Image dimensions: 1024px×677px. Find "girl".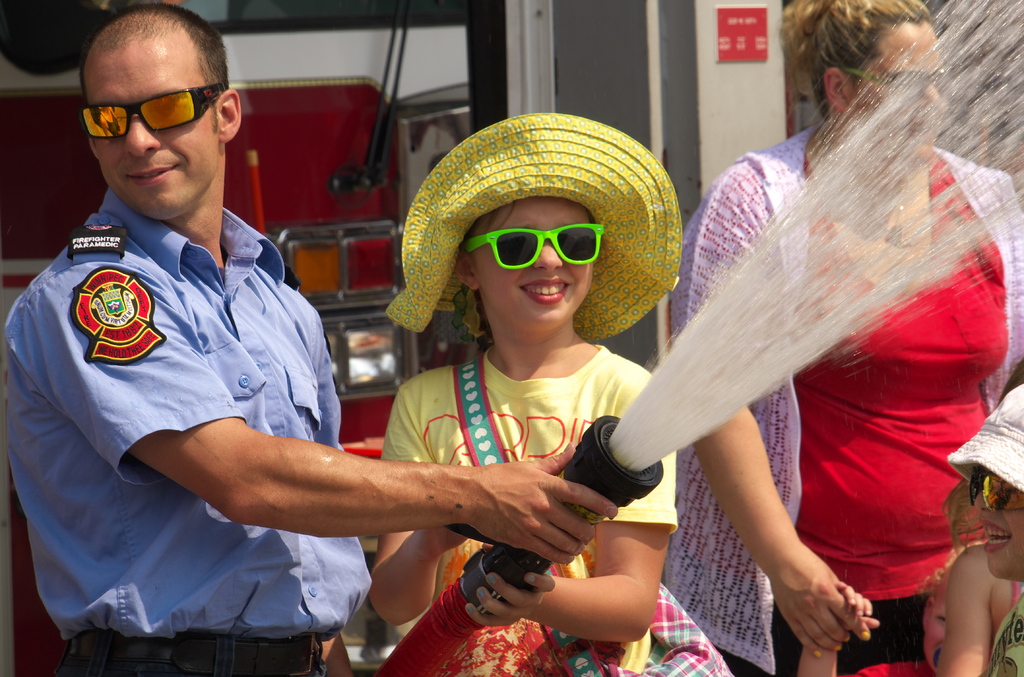
372/113/738/676.
